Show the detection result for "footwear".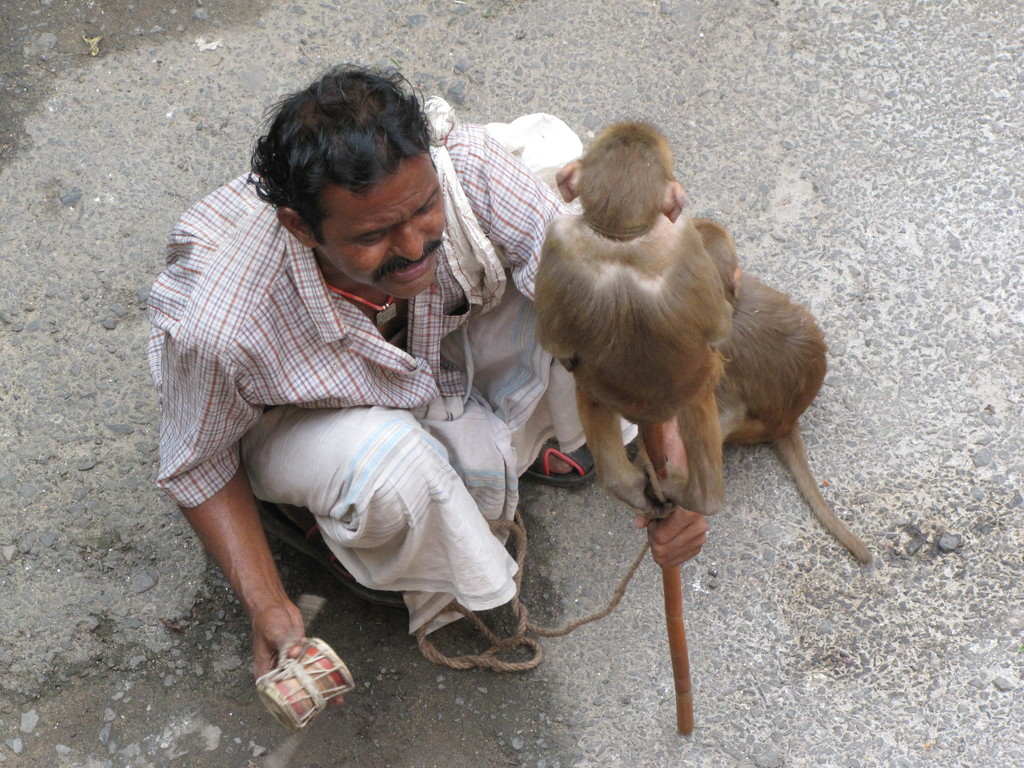
<bbox>271, 511, 407, 607</bbox>.
